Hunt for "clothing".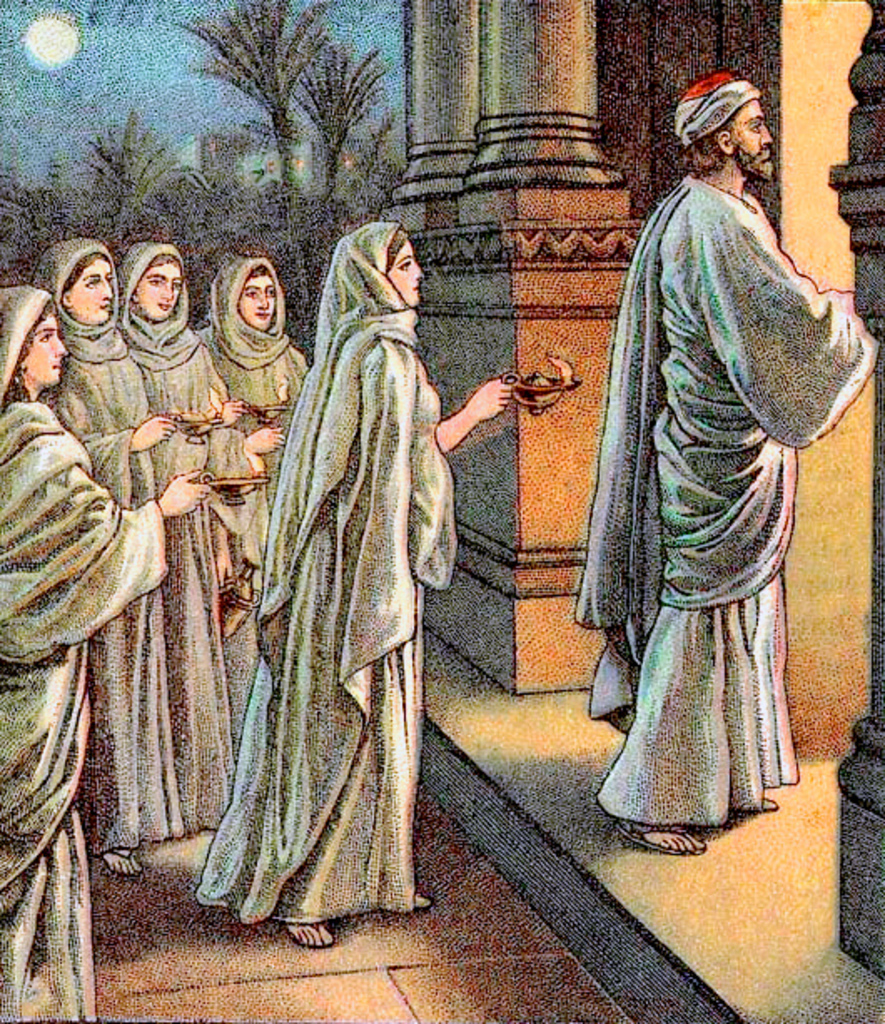
Hunted down at select_region(192, 221, 459, 924).
